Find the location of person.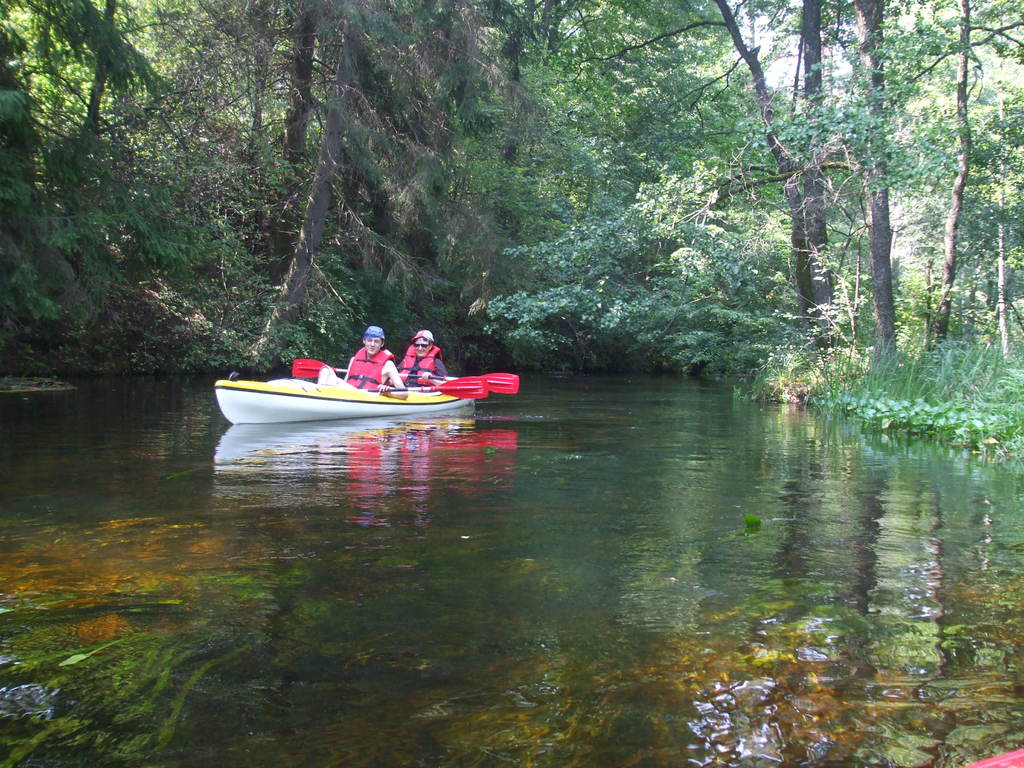
Location: bbox=(344, 324, 404, 390).
